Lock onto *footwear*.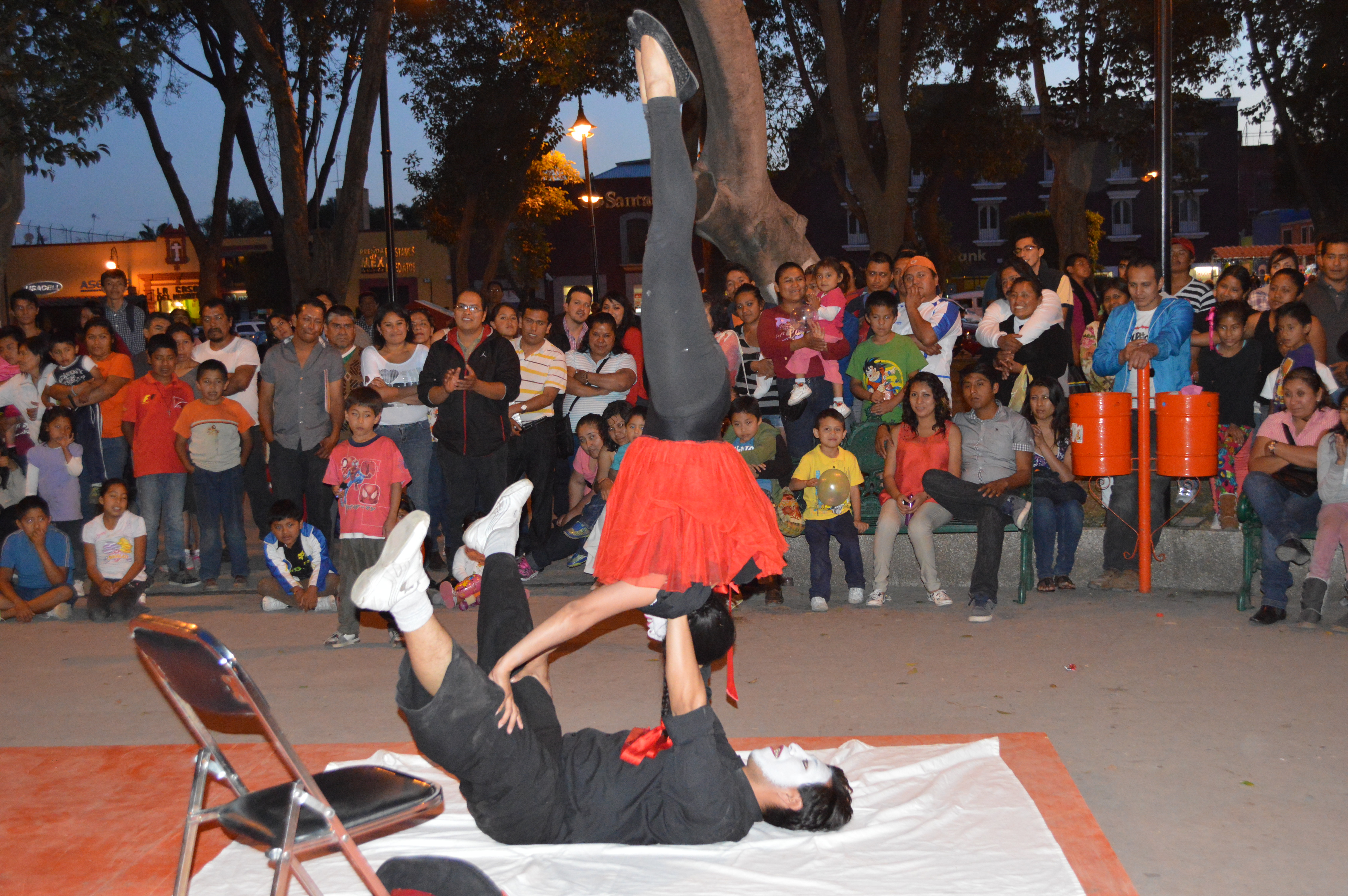
Locked: 331,166,337,174.
